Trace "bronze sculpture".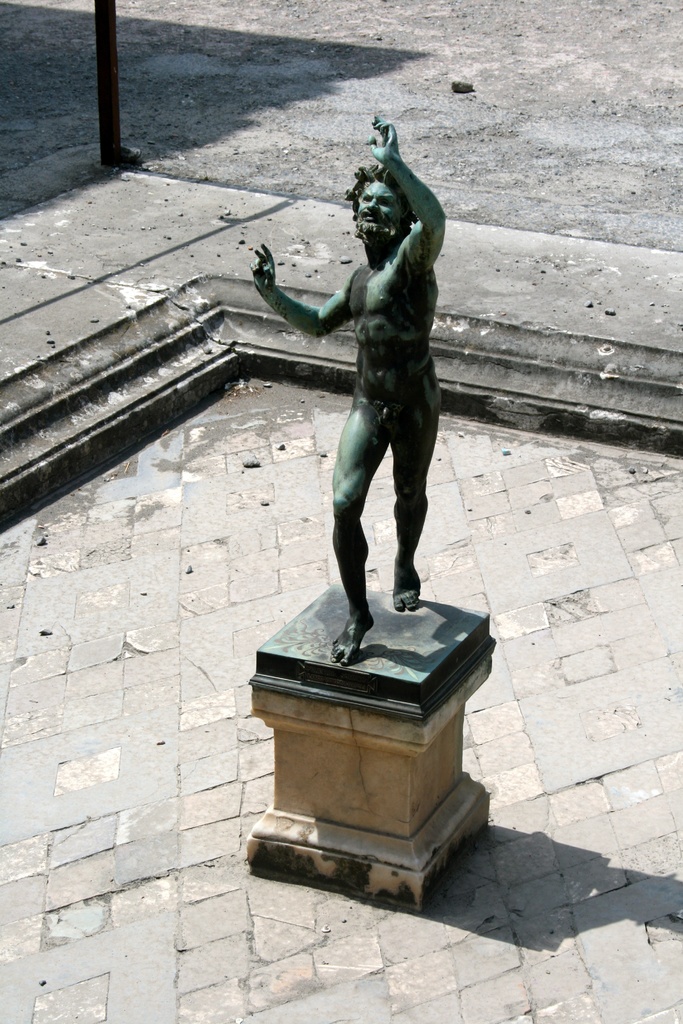
Traced to 267/117/456/635.
